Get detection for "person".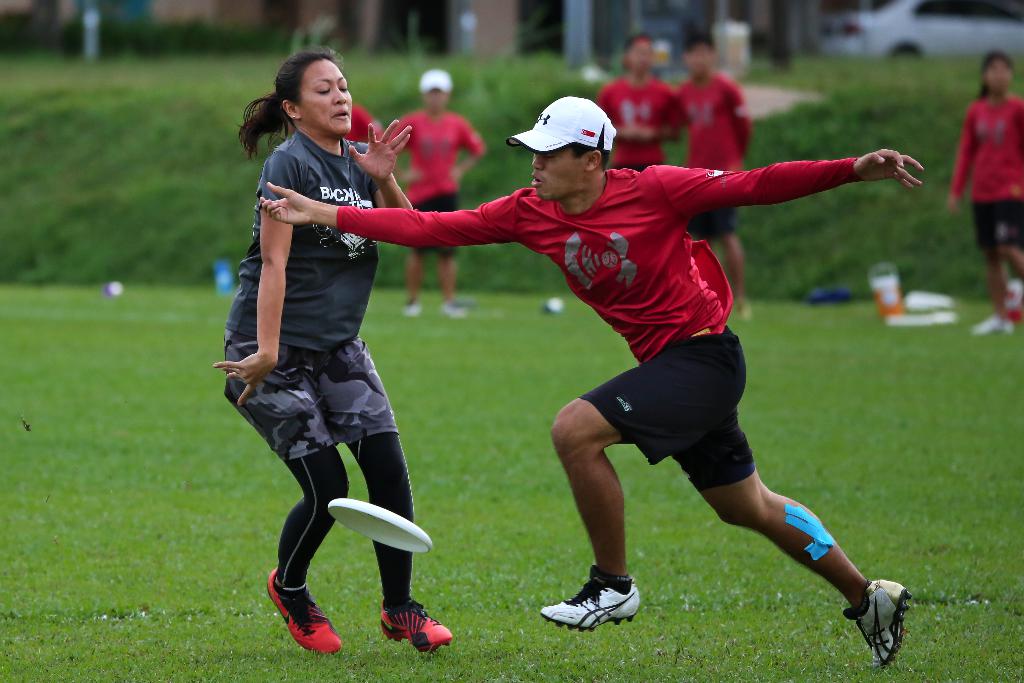
Detection: x1=682, y1=34, x2=754, y2=313.
